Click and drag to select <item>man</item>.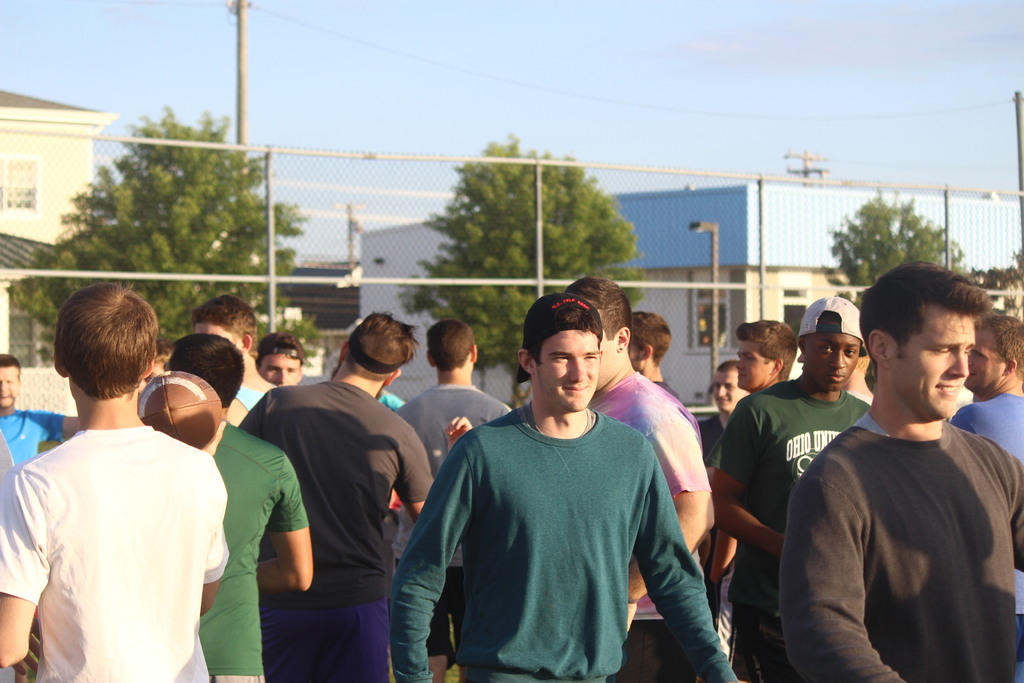
Selection: rect(236, 312, 445, 682).
